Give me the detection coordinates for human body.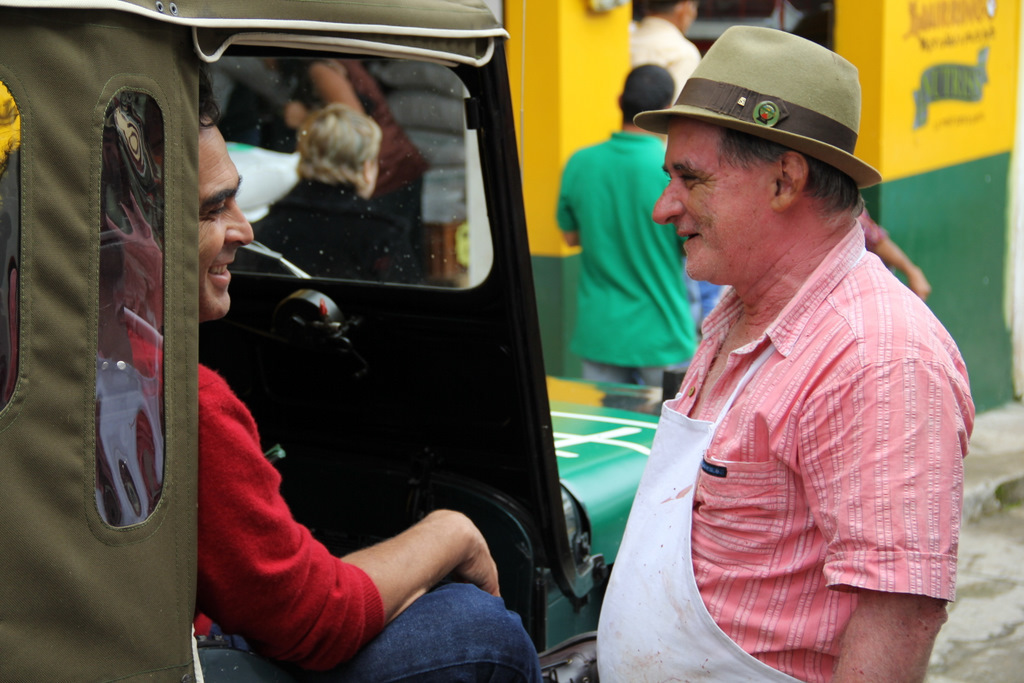
<region>555, 62, 703, 396</region>.
